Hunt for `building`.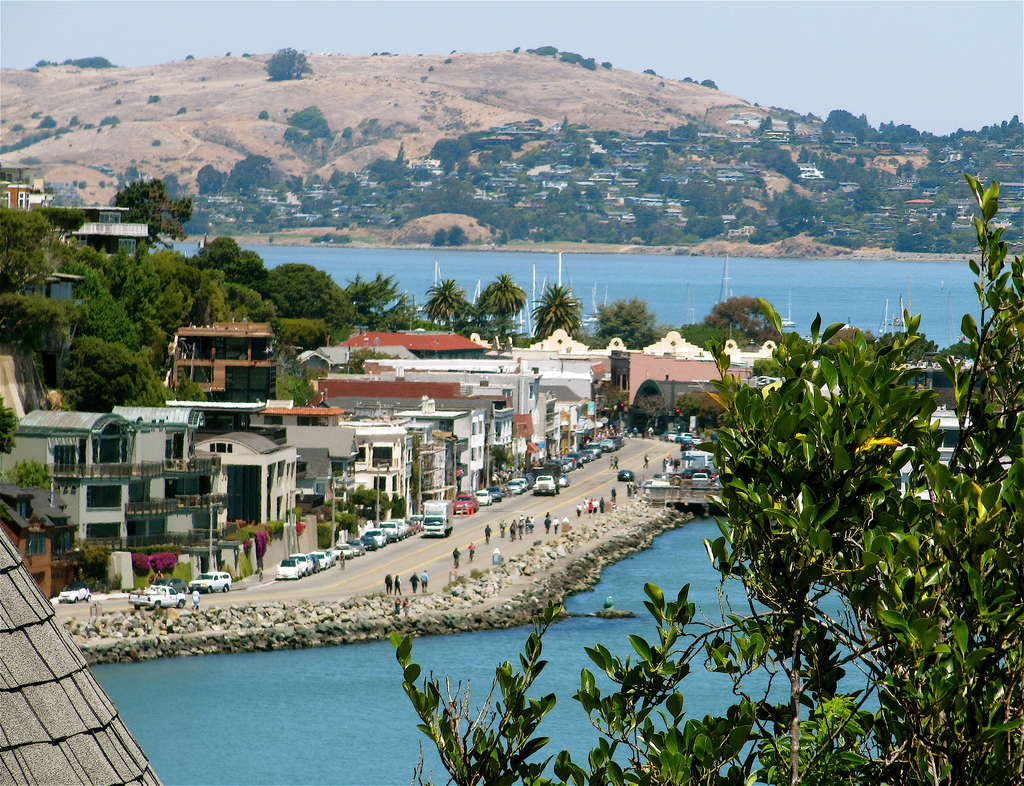
Hunted down at [x1=24, y1=271, x2=86, y2=300].
